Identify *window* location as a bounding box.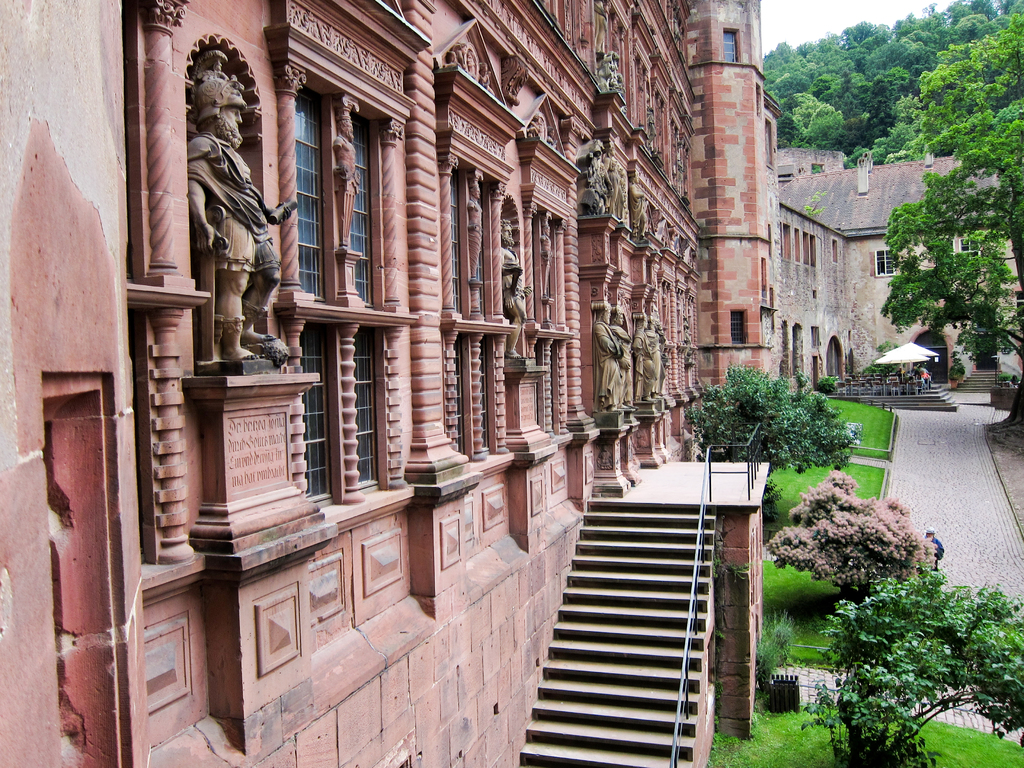
[left=813, top=291, right=817, bottom=303].
